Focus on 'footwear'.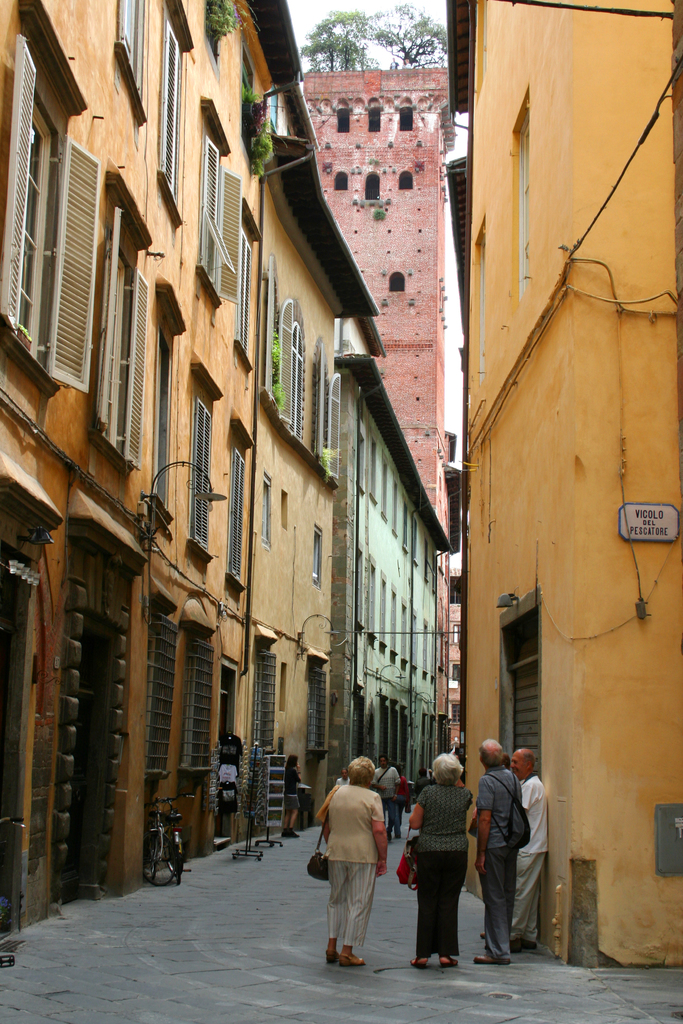
Focused at left=476, top=955, right=508, bottom=968.
